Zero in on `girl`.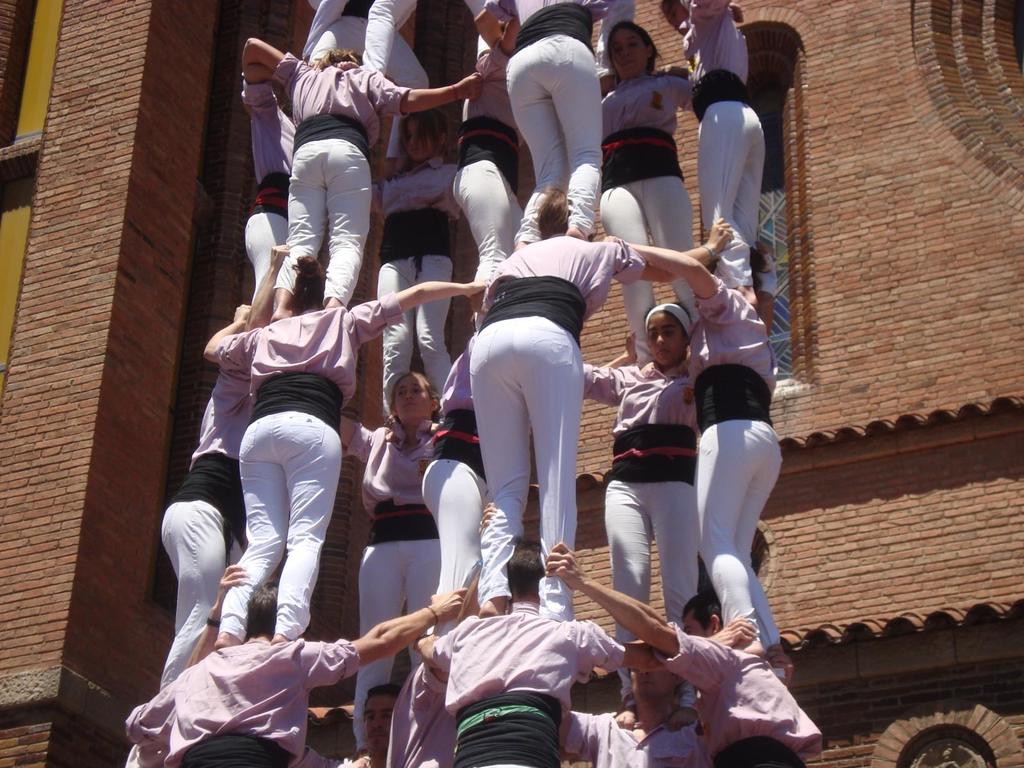
Zeroed in: pyautogui.locateOnScreen(250, 42, 476, 317).
